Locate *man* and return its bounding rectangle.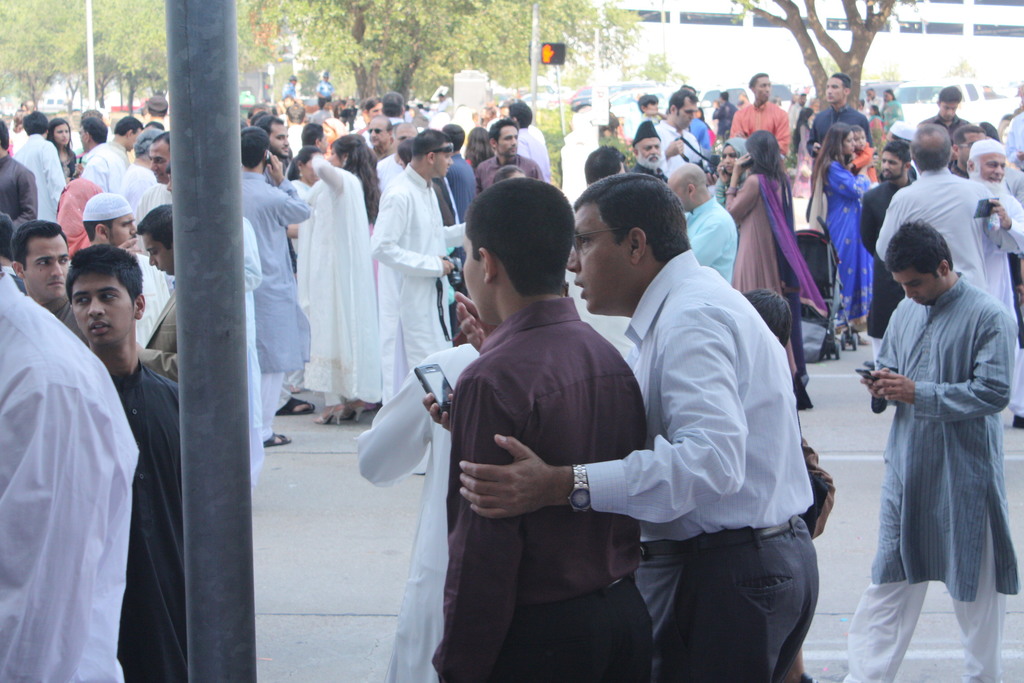
l=356, t=94, r=381, b=136.
